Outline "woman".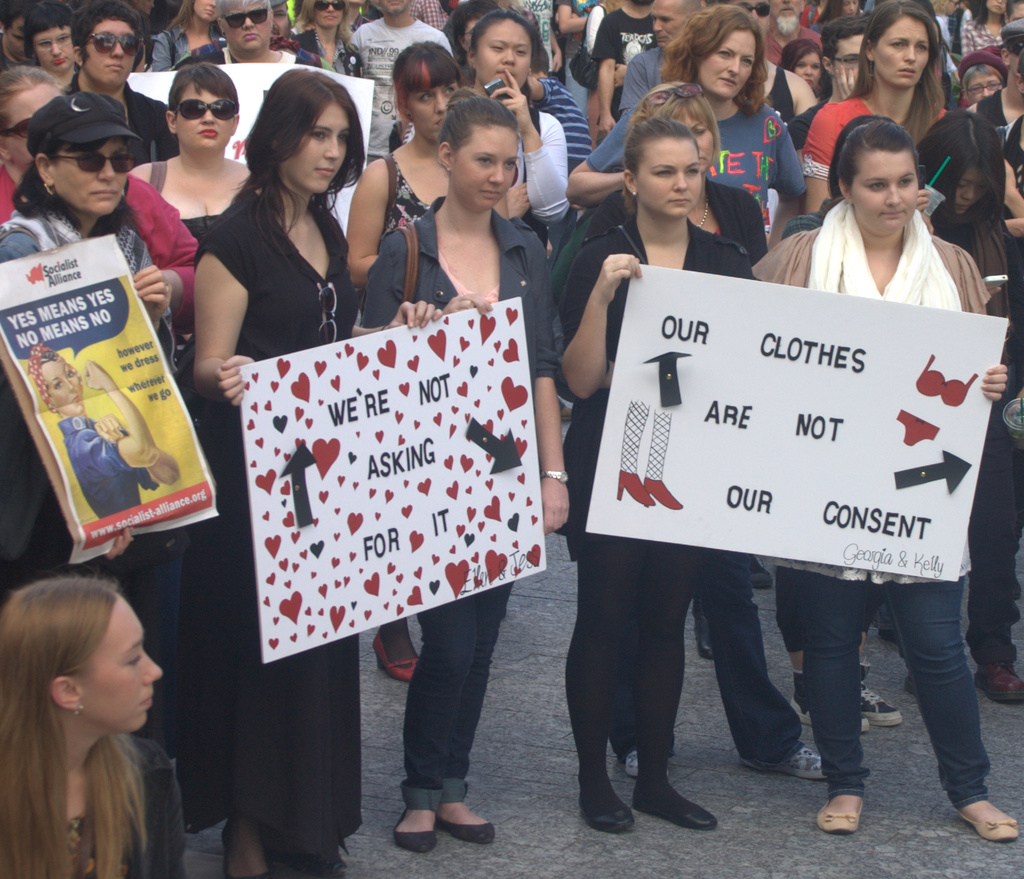
Outline: box=[359, 85, 569, 849].
